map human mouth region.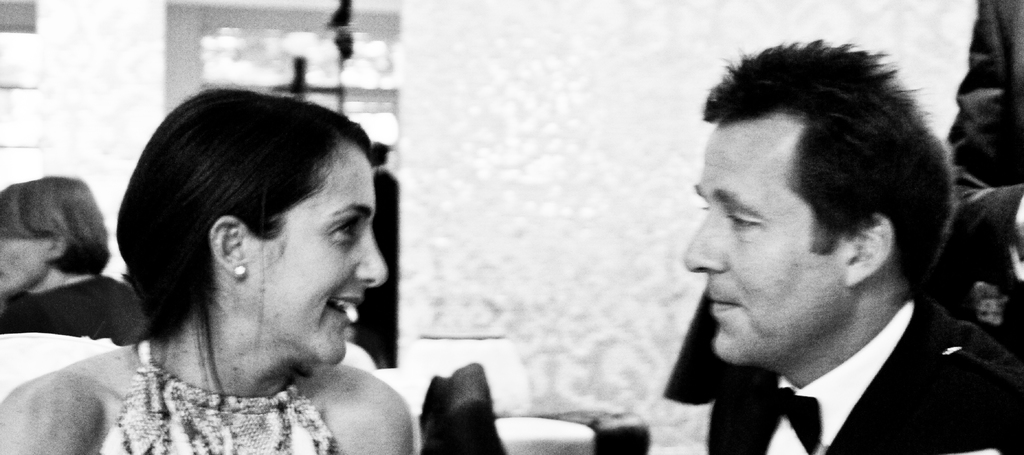
Mapped to <bbox>328, 296, 361, 317</bbox>.
